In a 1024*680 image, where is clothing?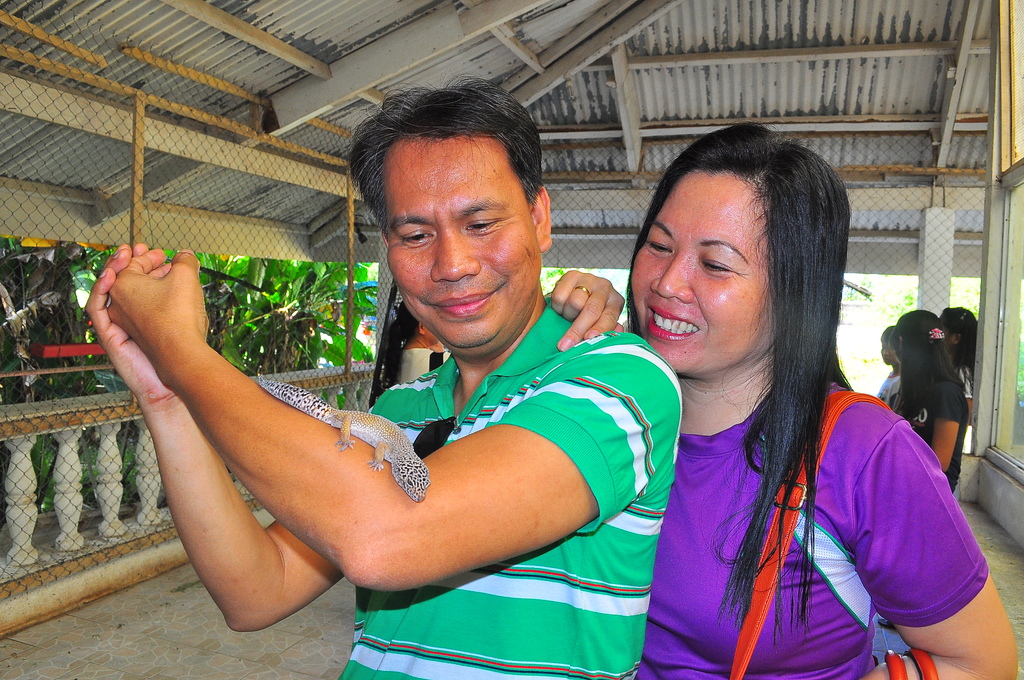
<bbox>339, 298, 683, 679</bbox>.
